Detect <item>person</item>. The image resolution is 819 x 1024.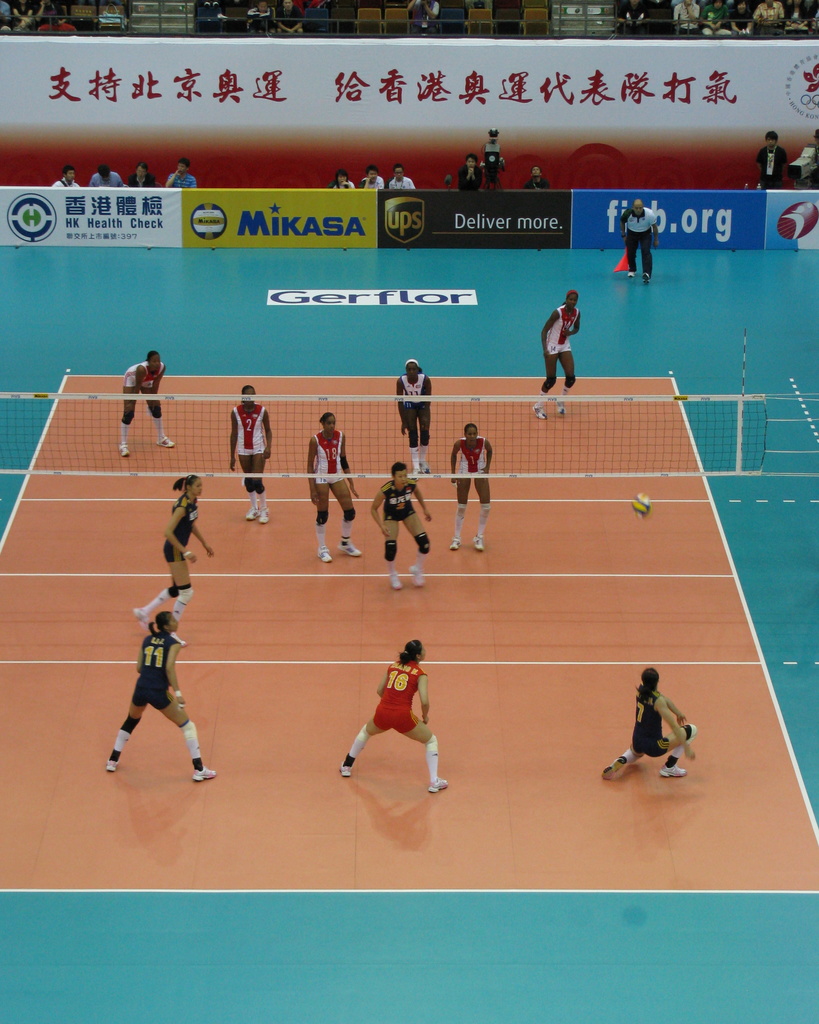
x1=214, y1=378, x2=279, y2=519.
